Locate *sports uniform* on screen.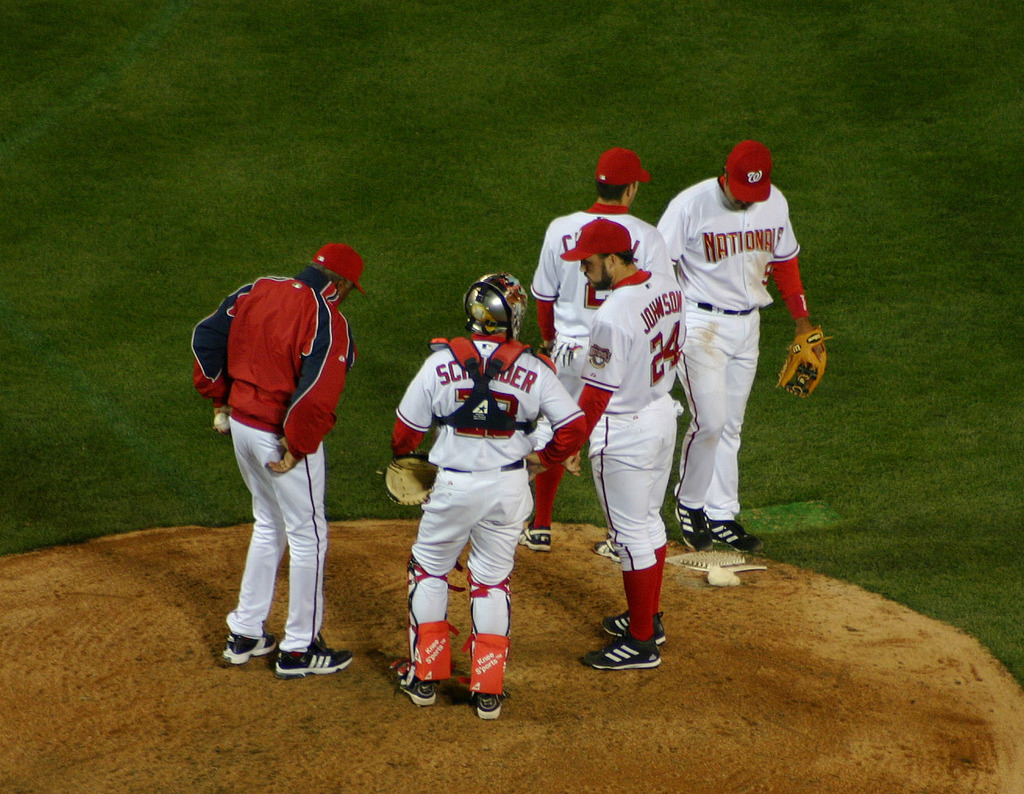
On screen at [190, 242, 363, 676].
